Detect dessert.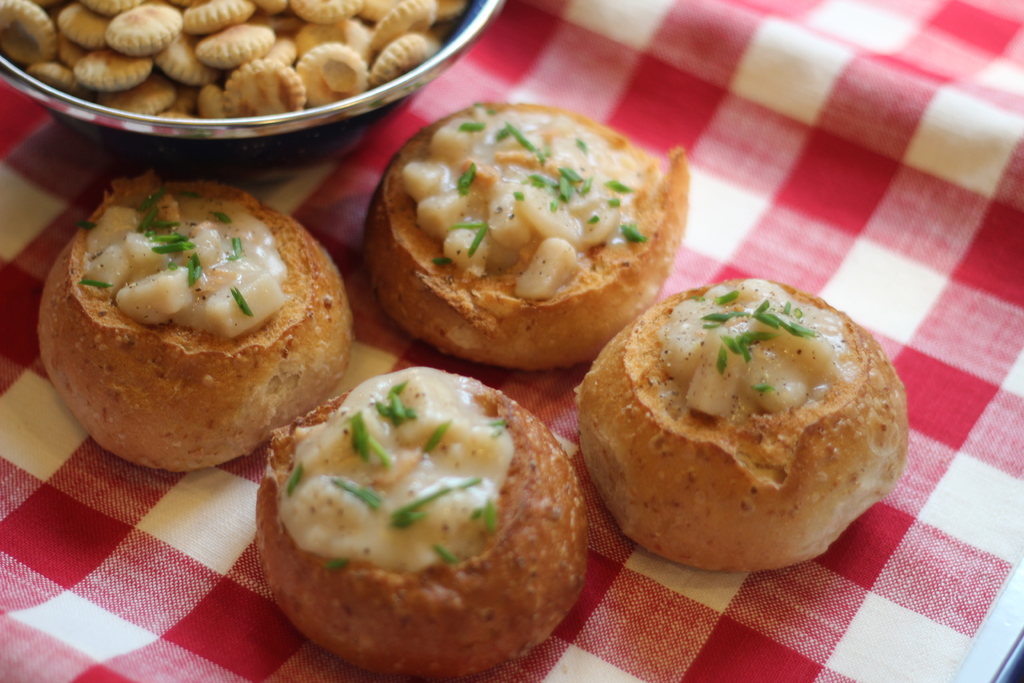
Detected at <box>254,373,595,678</box>.
